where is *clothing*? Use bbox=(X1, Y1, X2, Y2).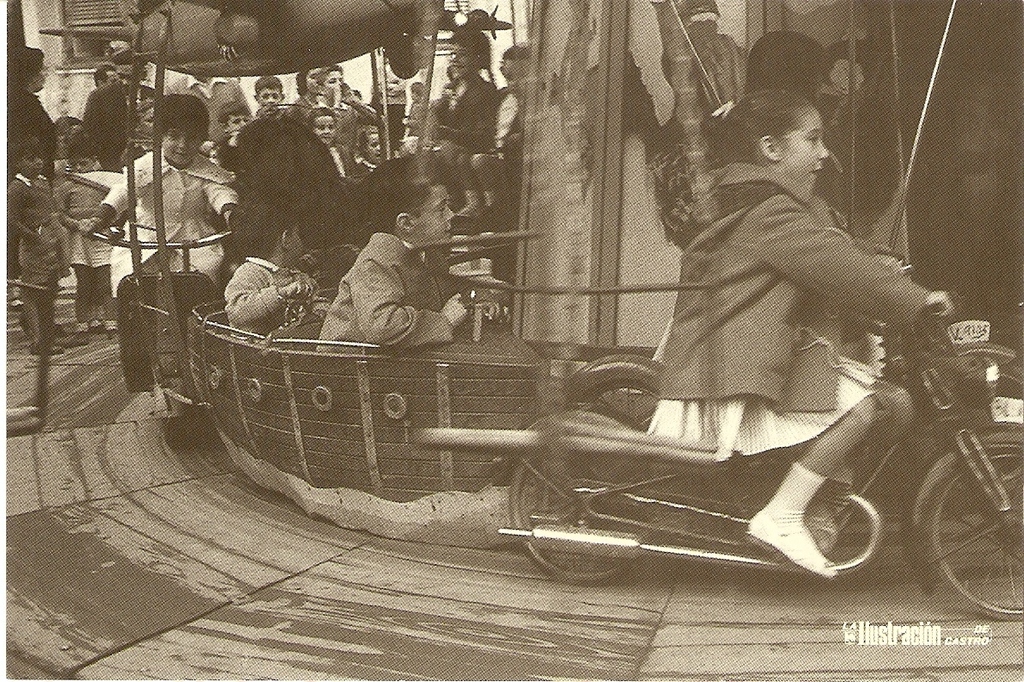
bbox=(311, 233, 453, 356).
